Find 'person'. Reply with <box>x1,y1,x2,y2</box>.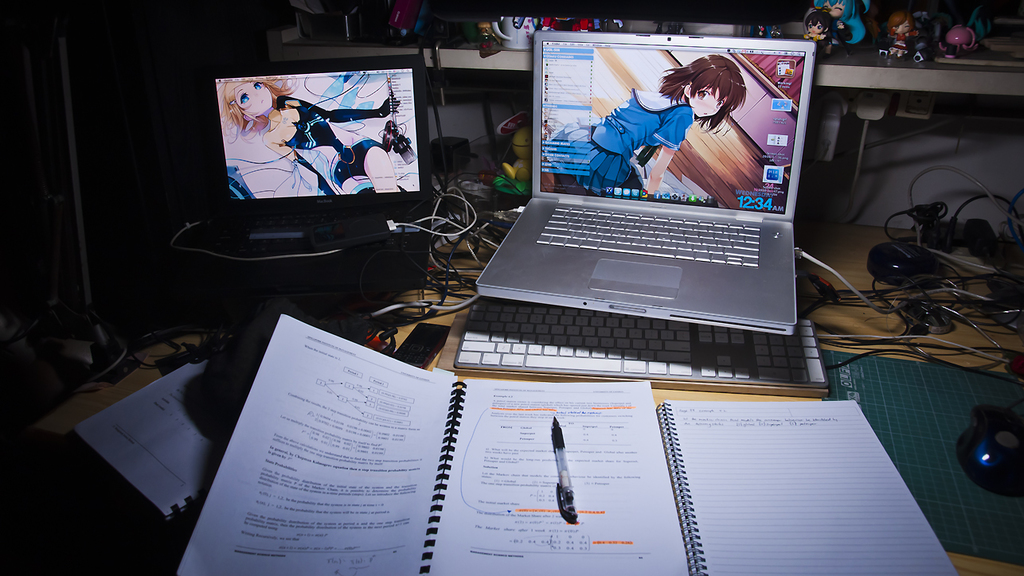
<box>799,14,856,57</box>.
